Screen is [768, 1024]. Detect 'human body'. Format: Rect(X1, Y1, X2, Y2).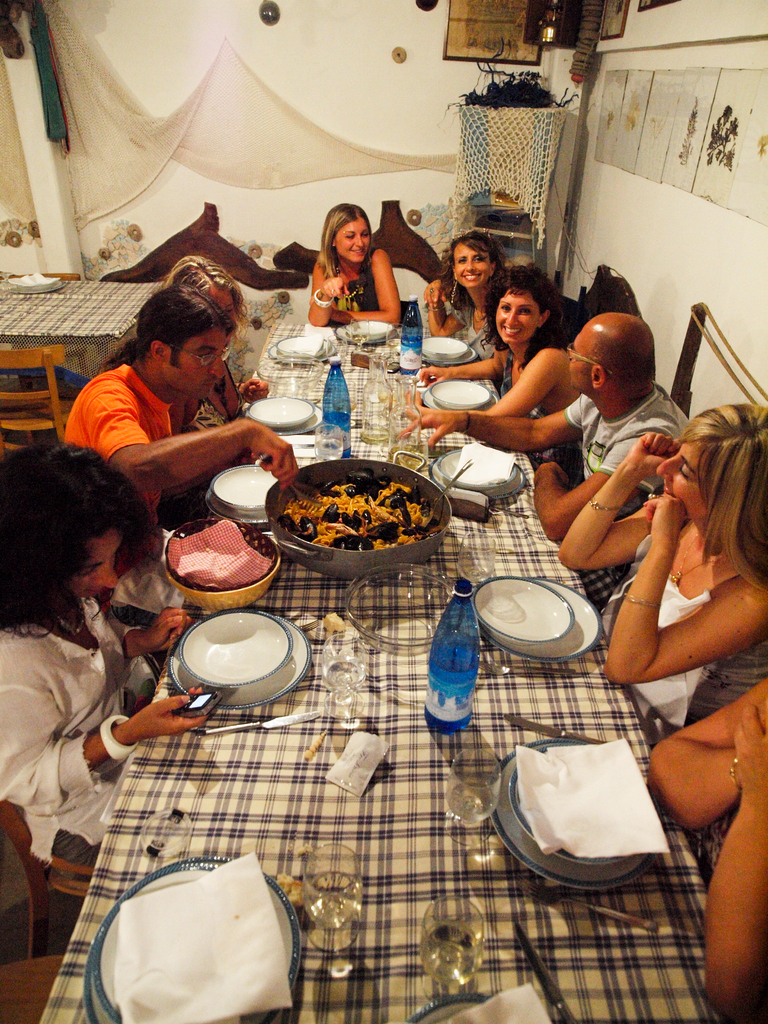
Rect(639, 674, 767, 1023).
